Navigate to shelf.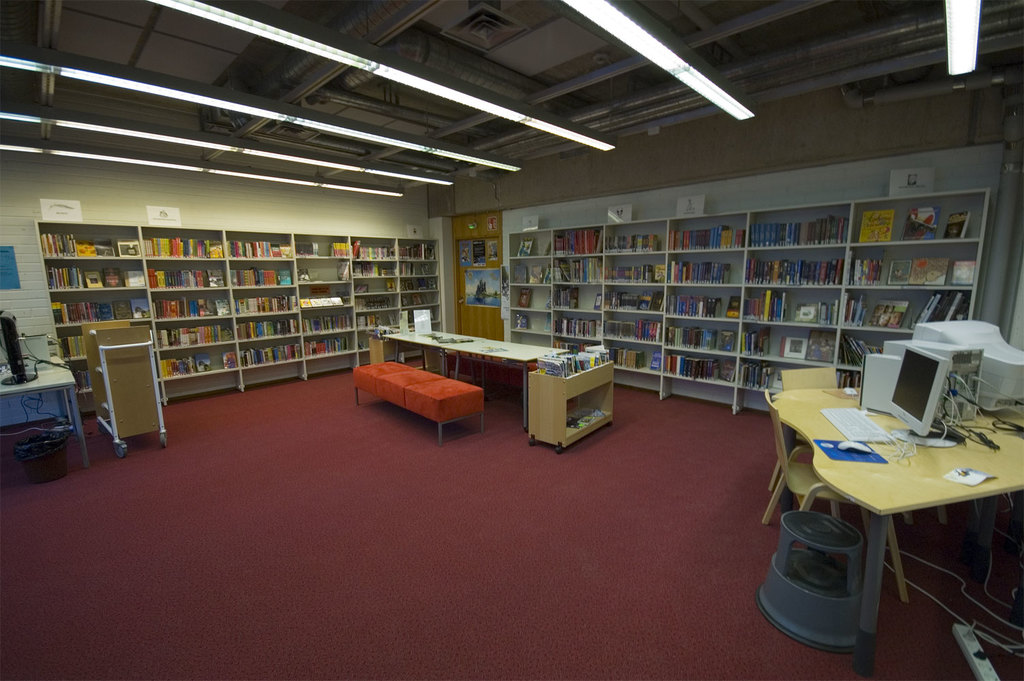
Navigation target: bbox=[615, 338, 658, 364].
